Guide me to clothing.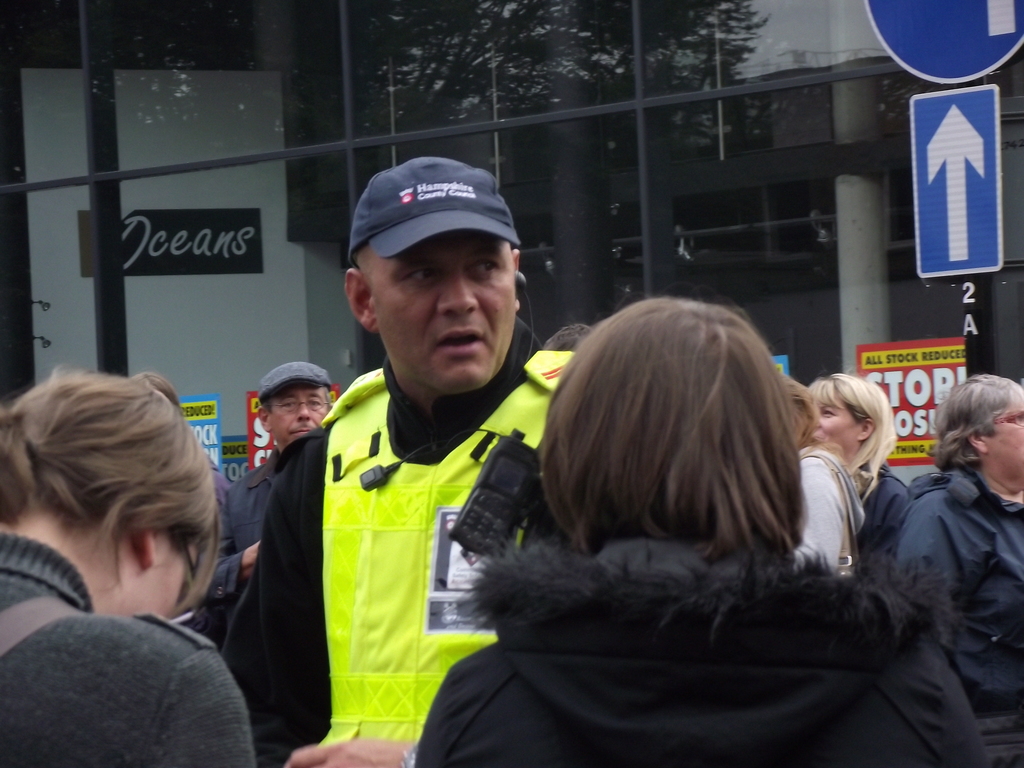
Guidance: BBox(0, 525, 261, 767).
